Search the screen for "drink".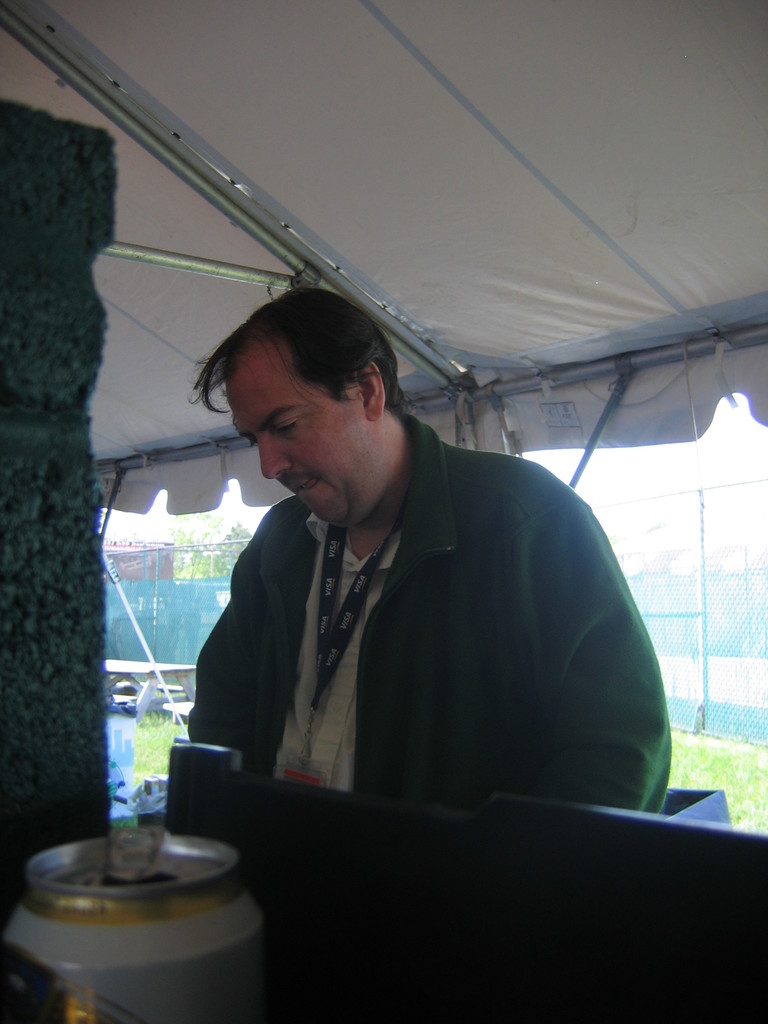
Found at region(0, 831, 287, 1023).
